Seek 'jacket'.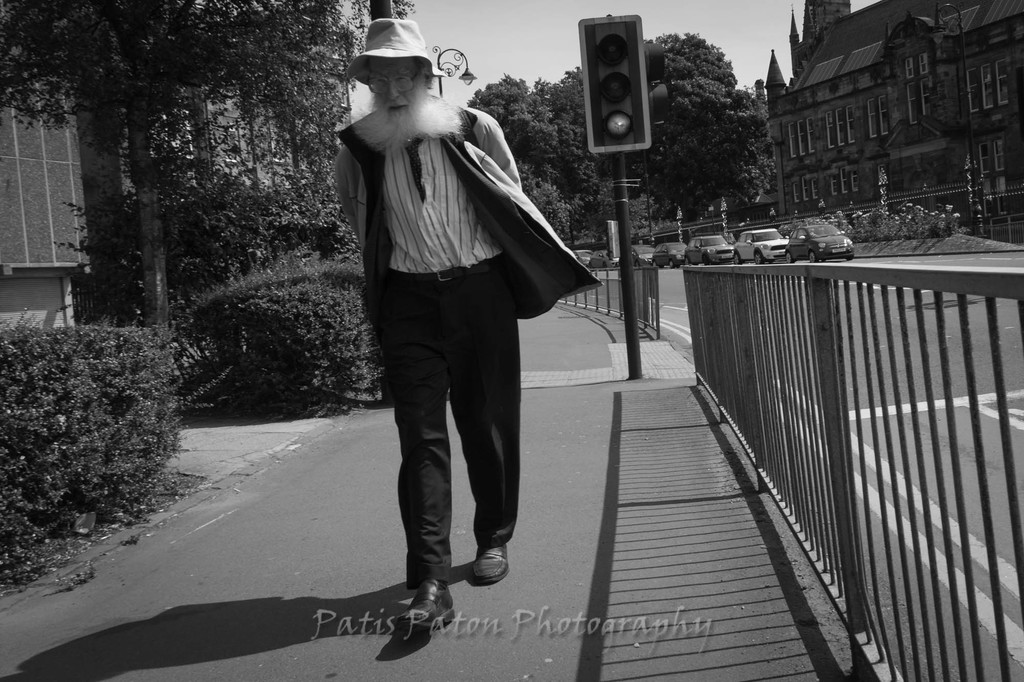
322 42 565 445.
